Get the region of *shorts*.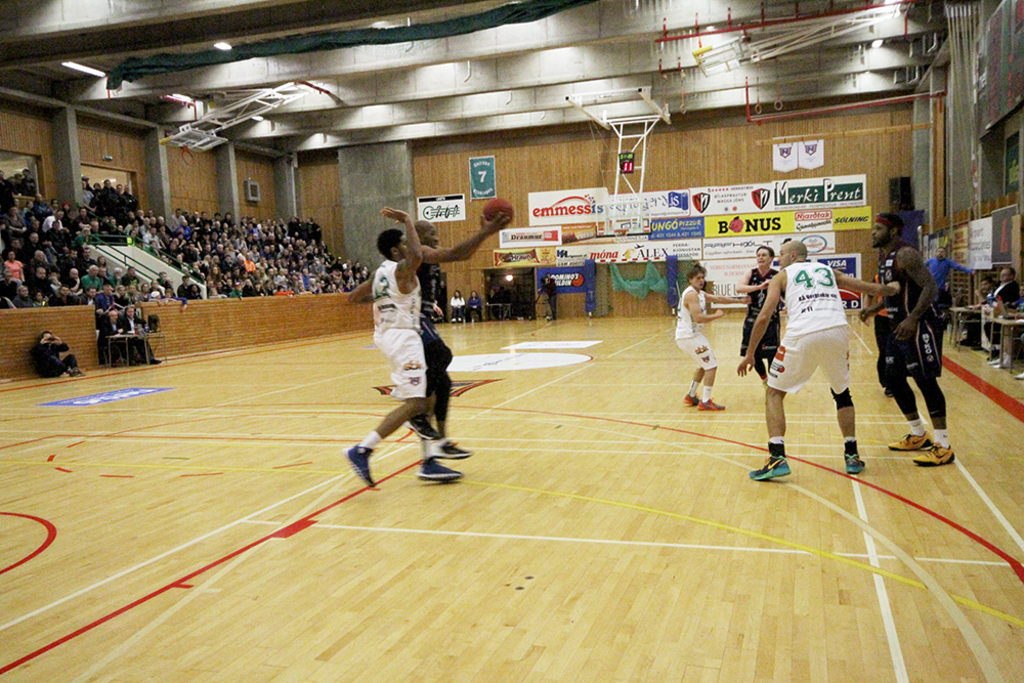
Rect(896, 315, 947, 373).
